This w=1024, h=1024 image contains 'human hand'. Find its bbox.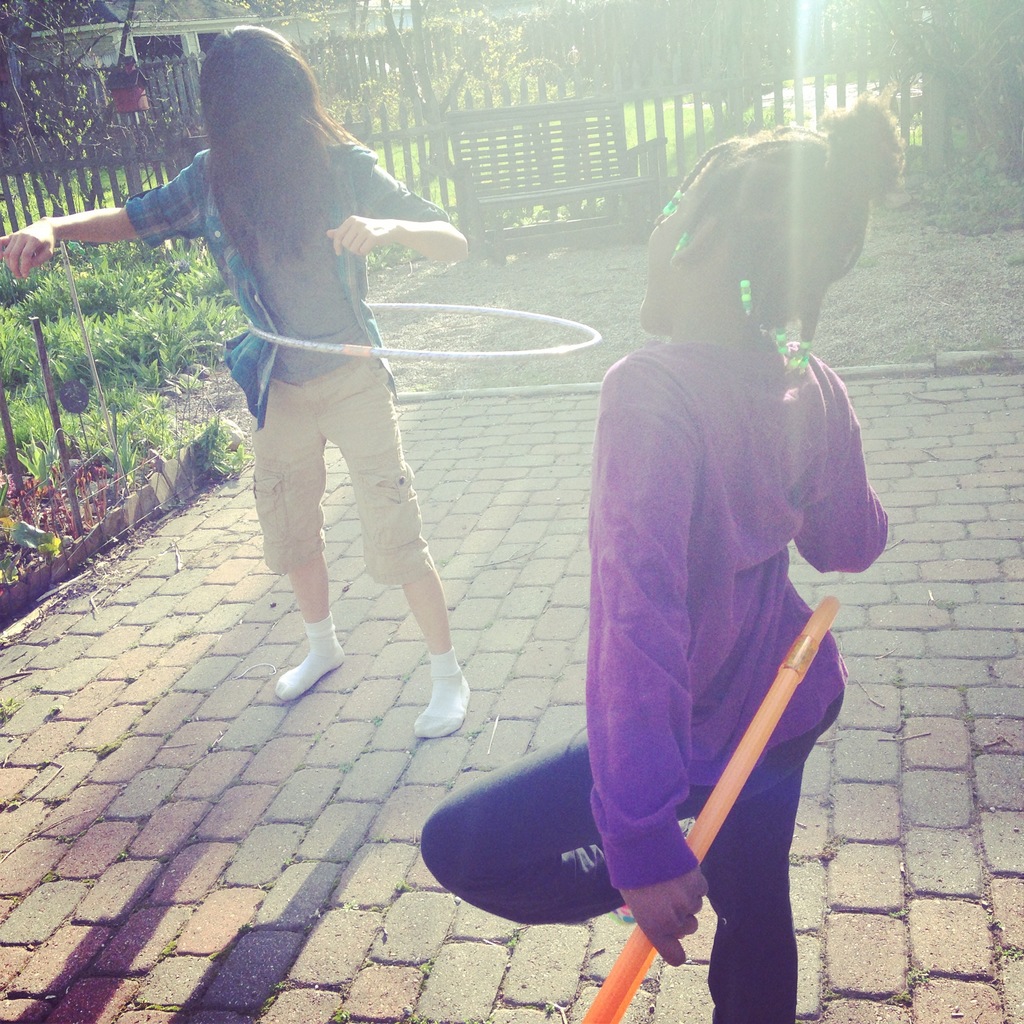
x1=325 y1=214 x2=397 y2=256.
